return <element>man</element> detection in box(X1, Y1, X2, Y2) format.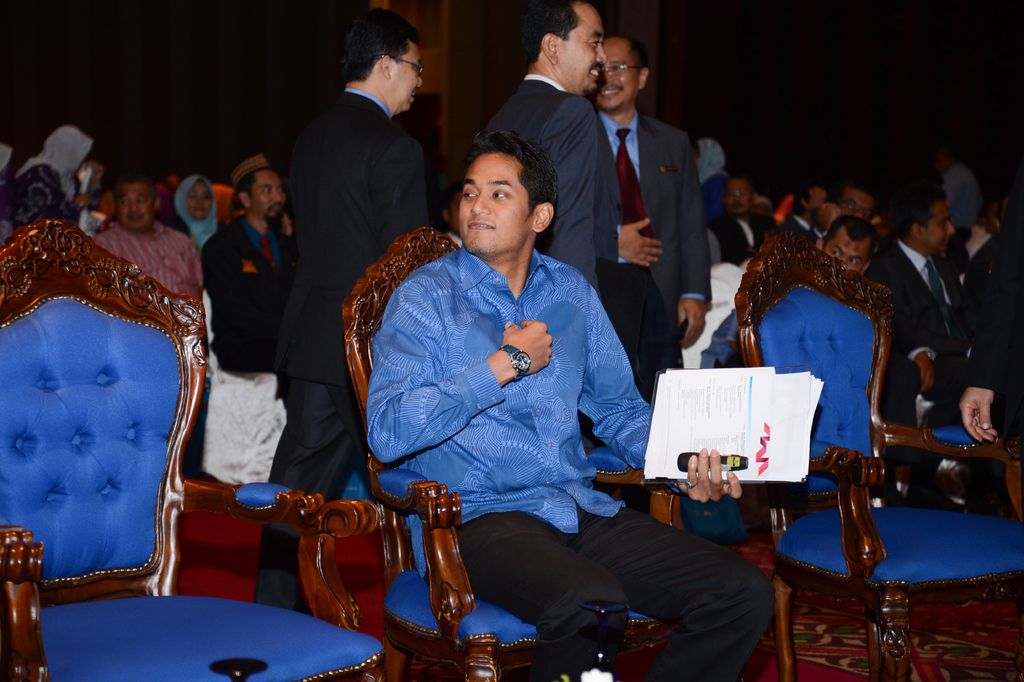
box(958, 188, 1023, 513).
